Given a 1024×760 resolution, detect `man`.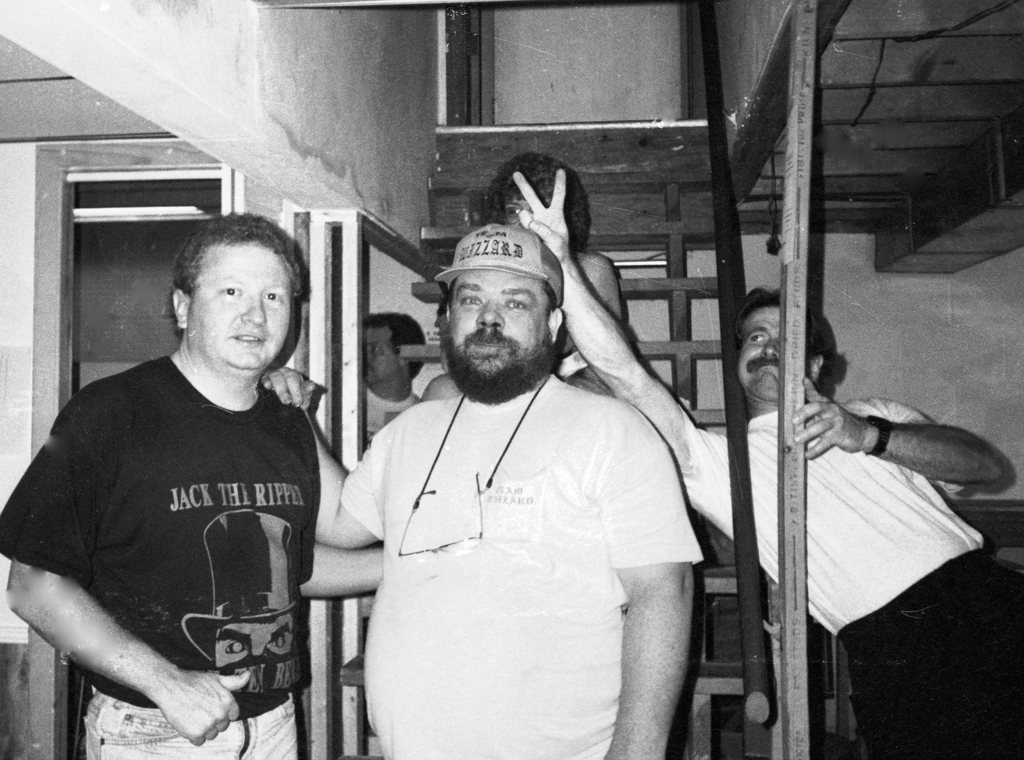
x1=362 y1=314 x2=426 y2=444.
